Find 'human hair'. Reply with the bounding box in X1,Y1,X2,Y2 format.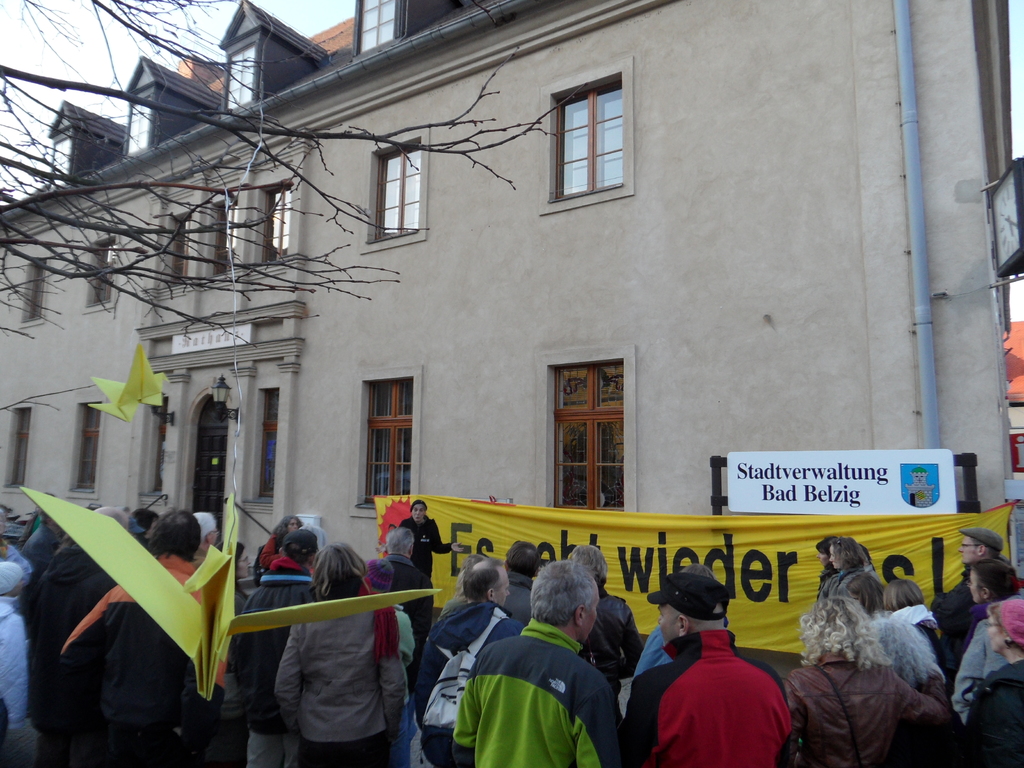
310,544,367,601.
